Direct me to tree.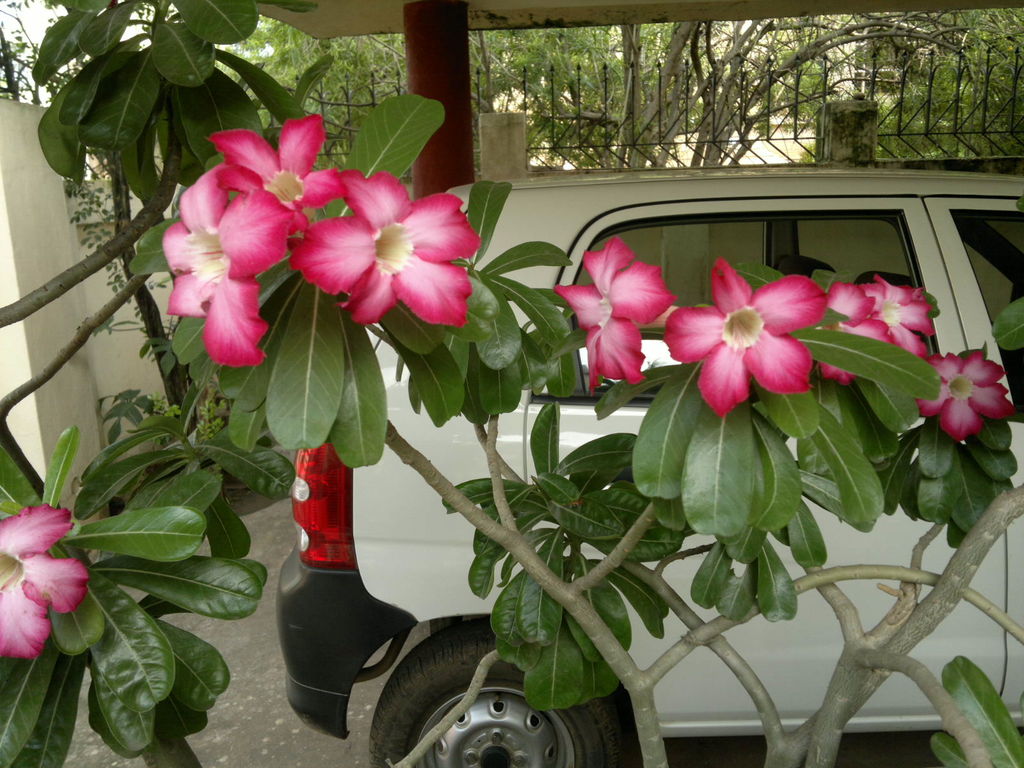
Direction: <region>0, 0, 1023, 767</region>.
